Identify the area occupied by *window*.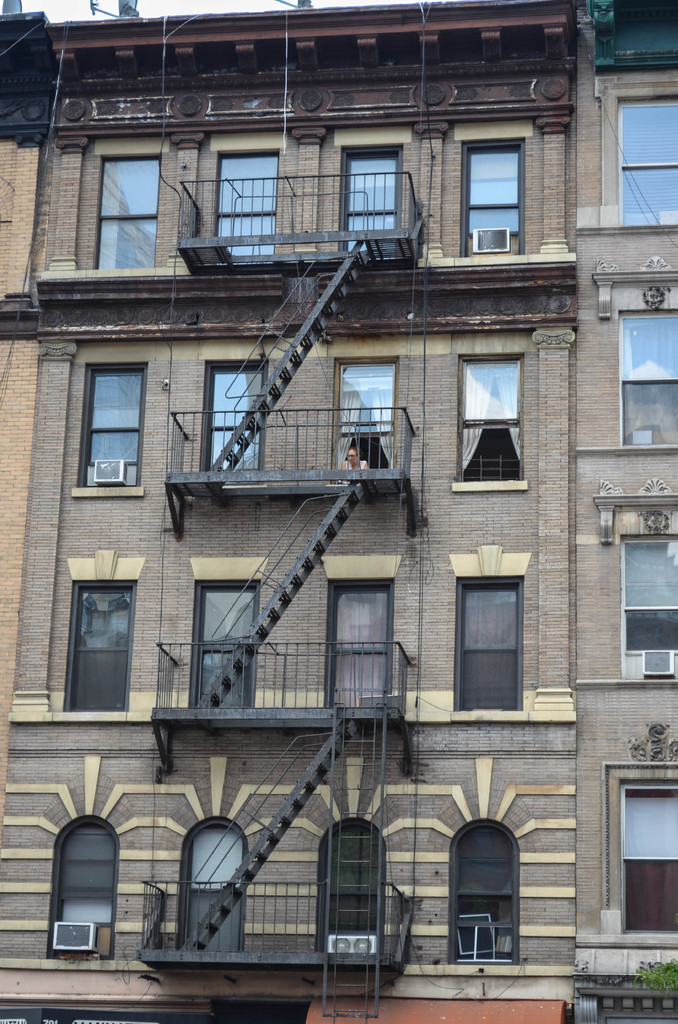
Area: 35 820 111 963.
